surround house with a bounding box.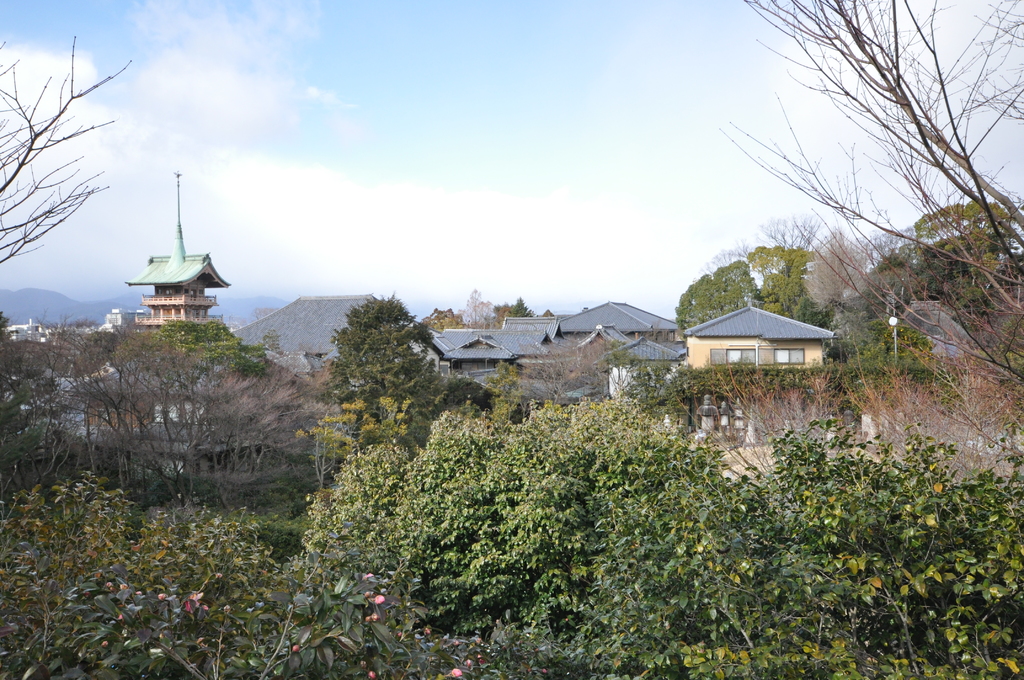
[687, 298, 816, 384].
